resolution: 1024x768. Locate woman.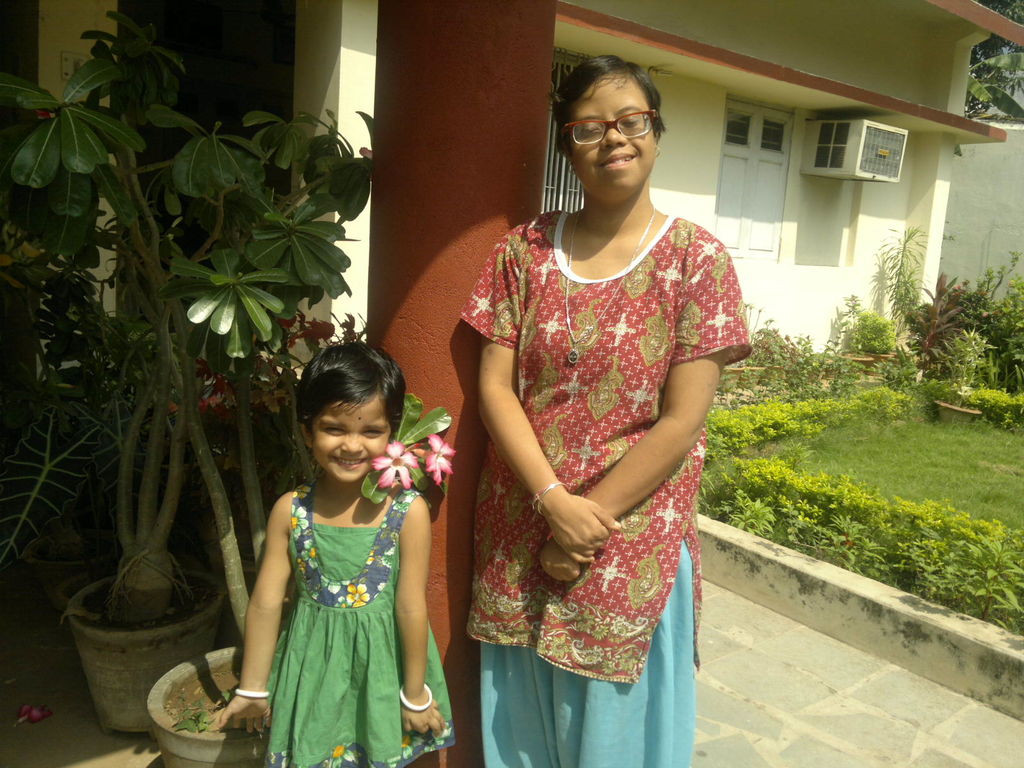
Rect(442, 56, 746, 767).
